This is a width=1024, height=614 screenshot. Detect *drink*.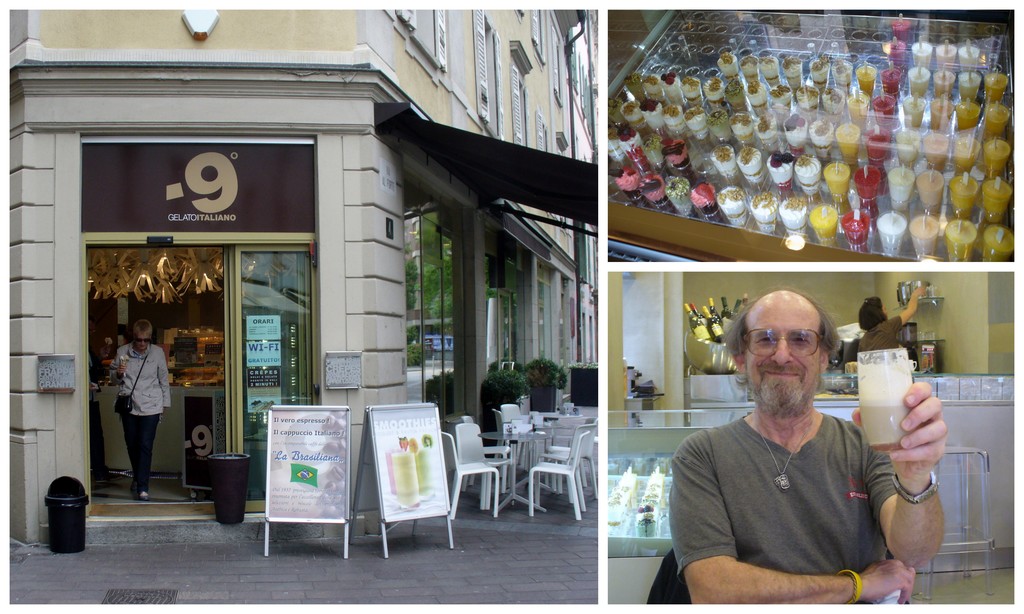
{"left": 856, "top": 366, "right": 916, "bottom": 452}.
